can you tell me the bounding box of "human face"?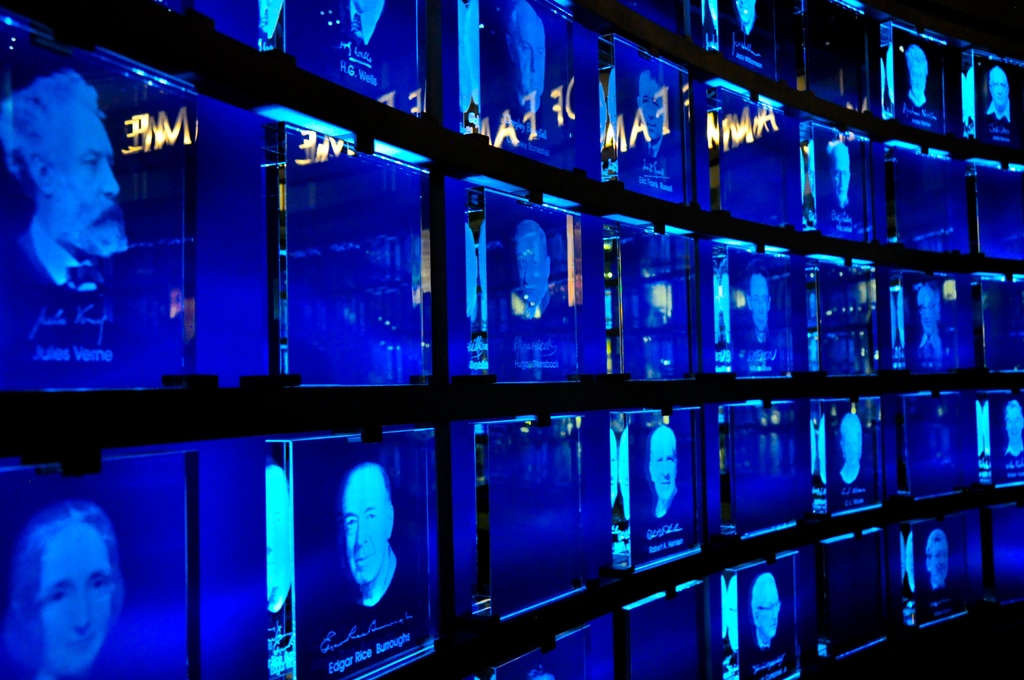
1005, 410, 1023, 444.
